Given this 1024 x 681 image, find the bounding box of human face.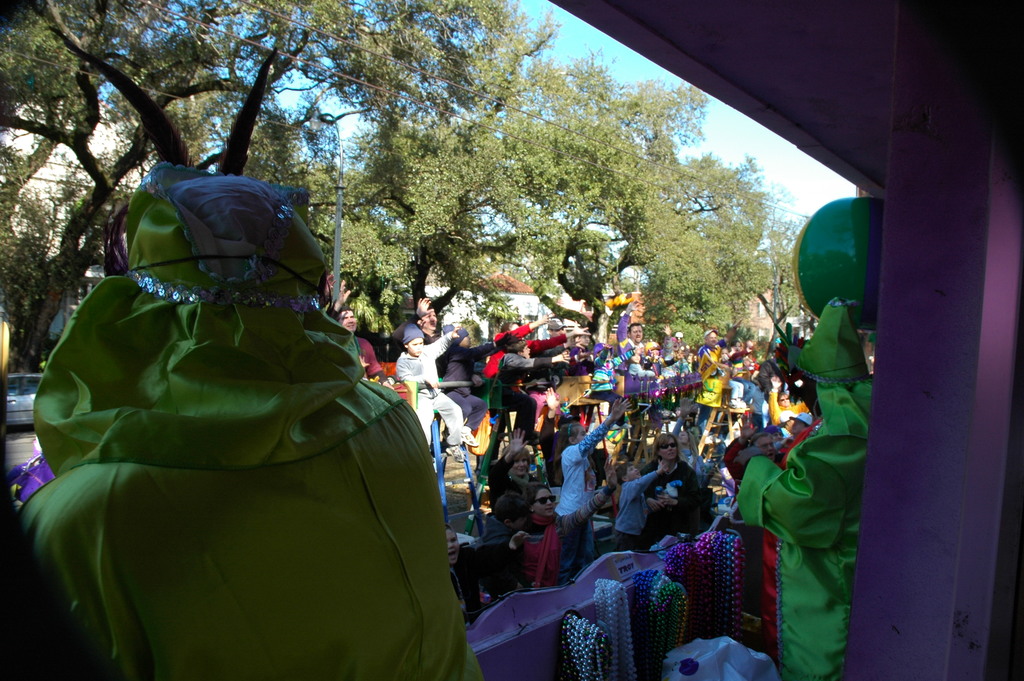
Rect(408, 338, 425, 357).
